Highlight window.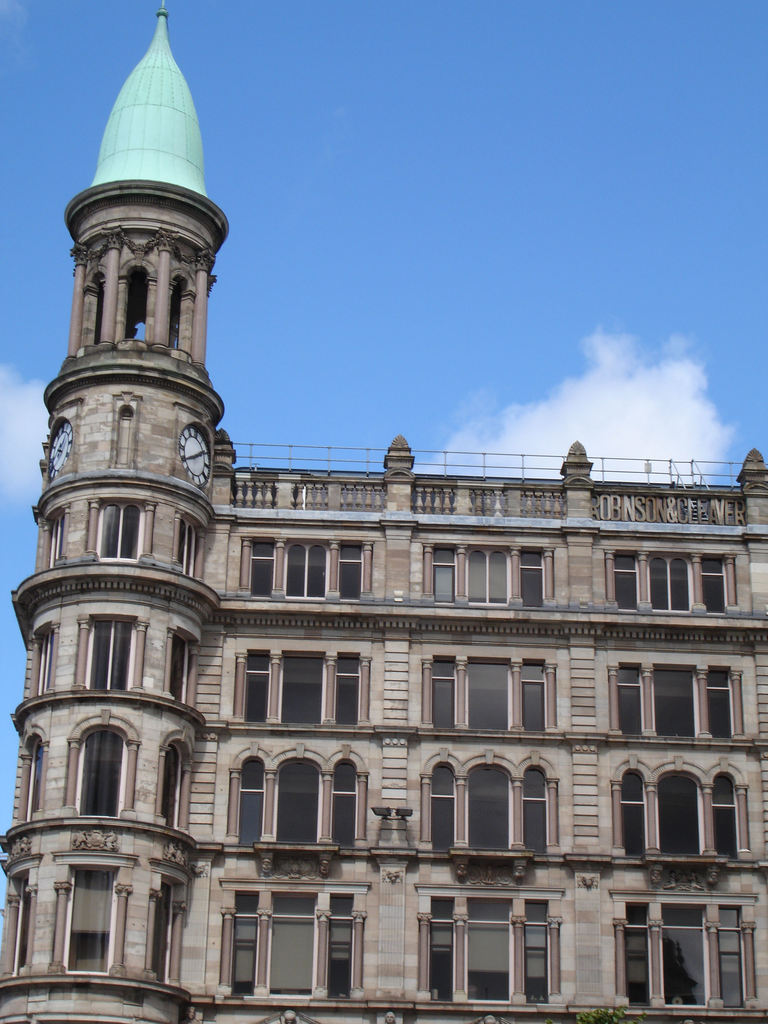
Highlighted region: (left=620, top=768, right=646, bottom=856).
